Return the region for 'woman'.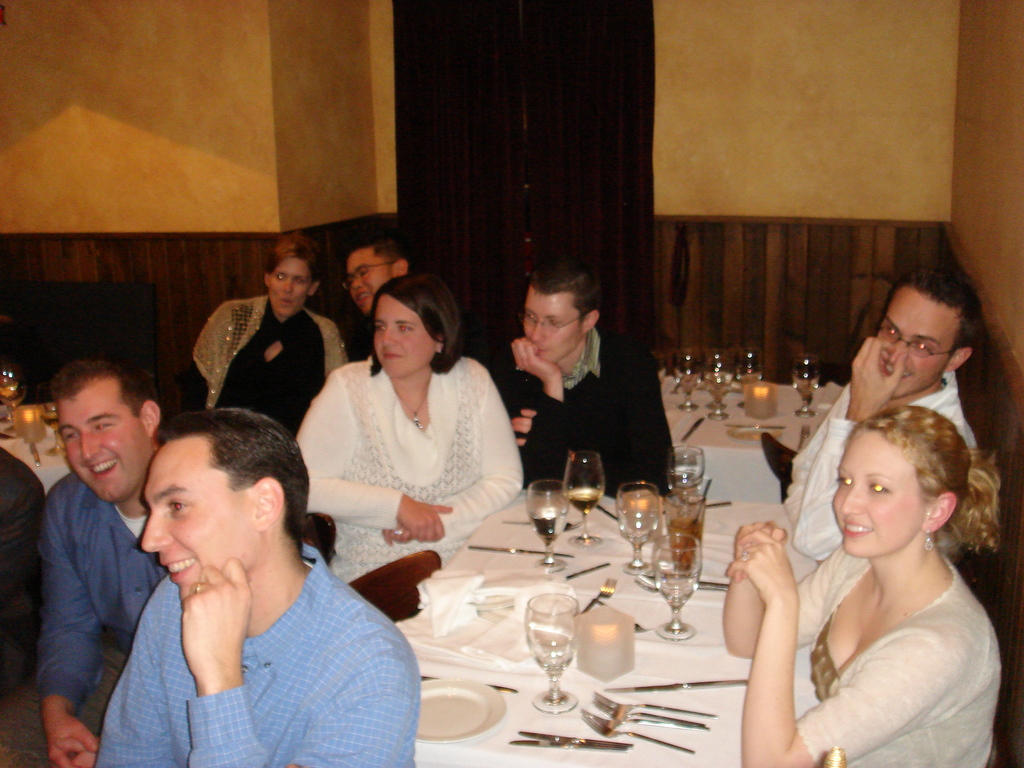
[x1=749, y1=350, x2=1010, y2=767].
